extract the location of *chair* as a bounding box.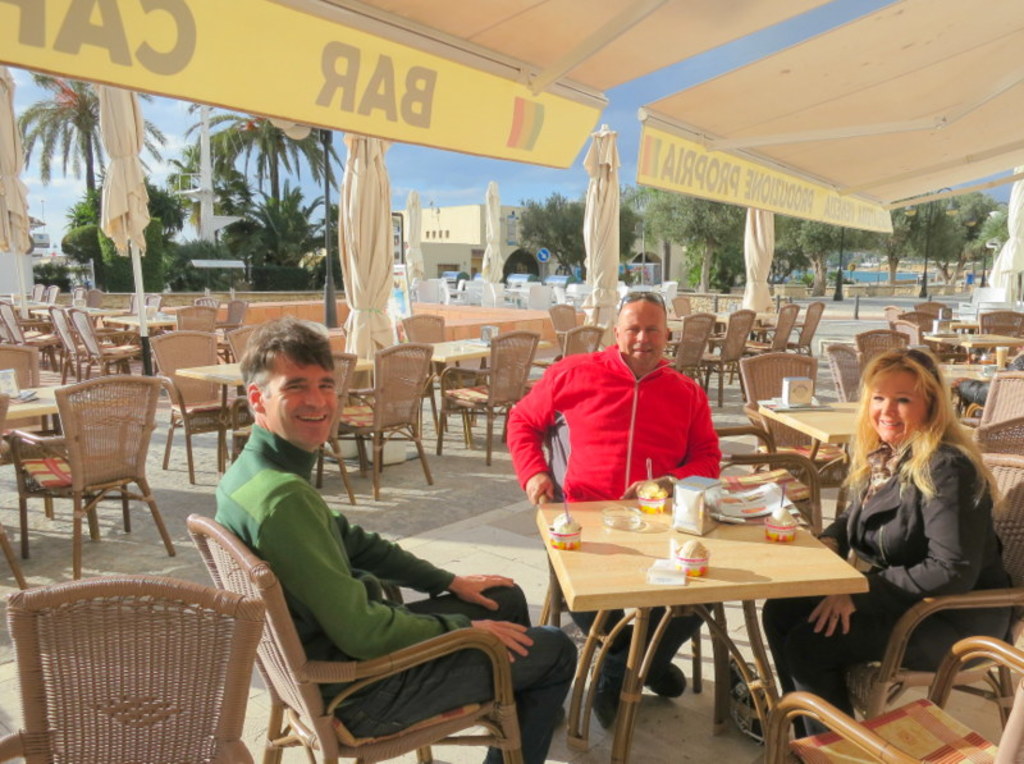
x1=175 y1=301 x2=219 y2=337.
